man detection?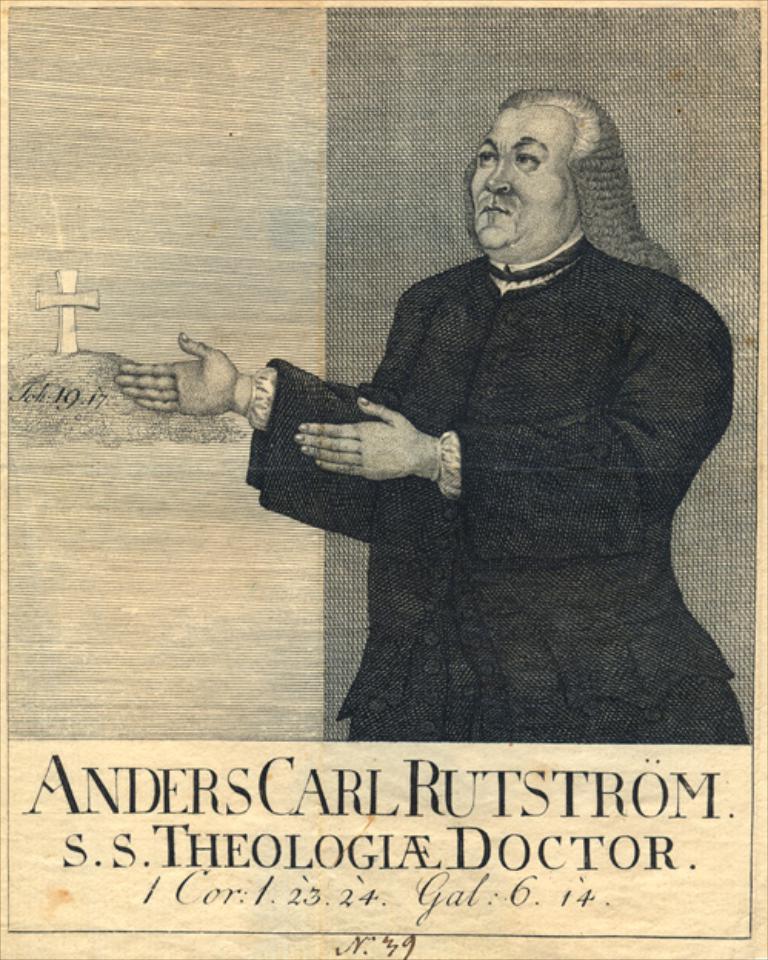
{"left": 106, "top": 85, "right": 756, "bottom": 751}
